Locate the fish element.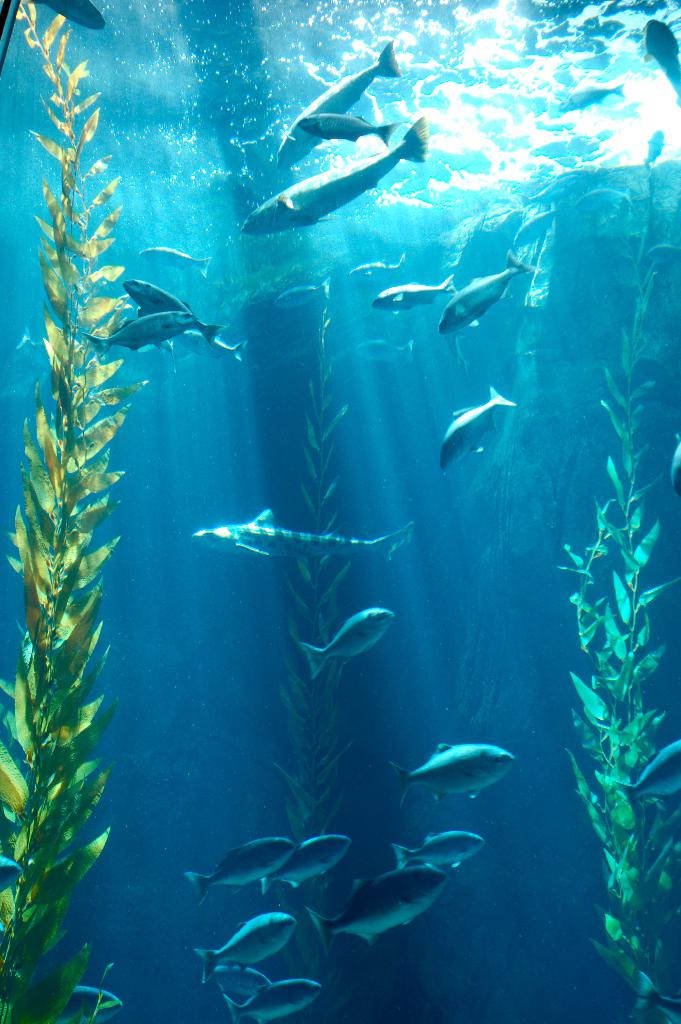
Element bbox: 559:88:630:106.
